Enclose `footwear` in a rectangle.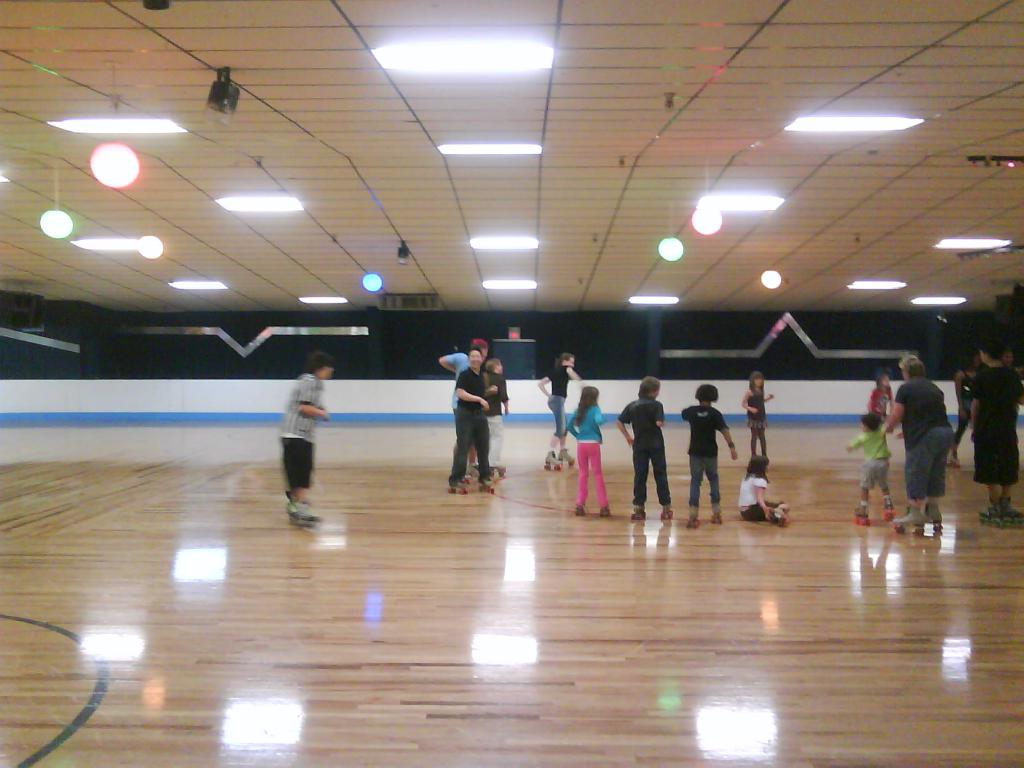
box(661, 501, 669, 516).
